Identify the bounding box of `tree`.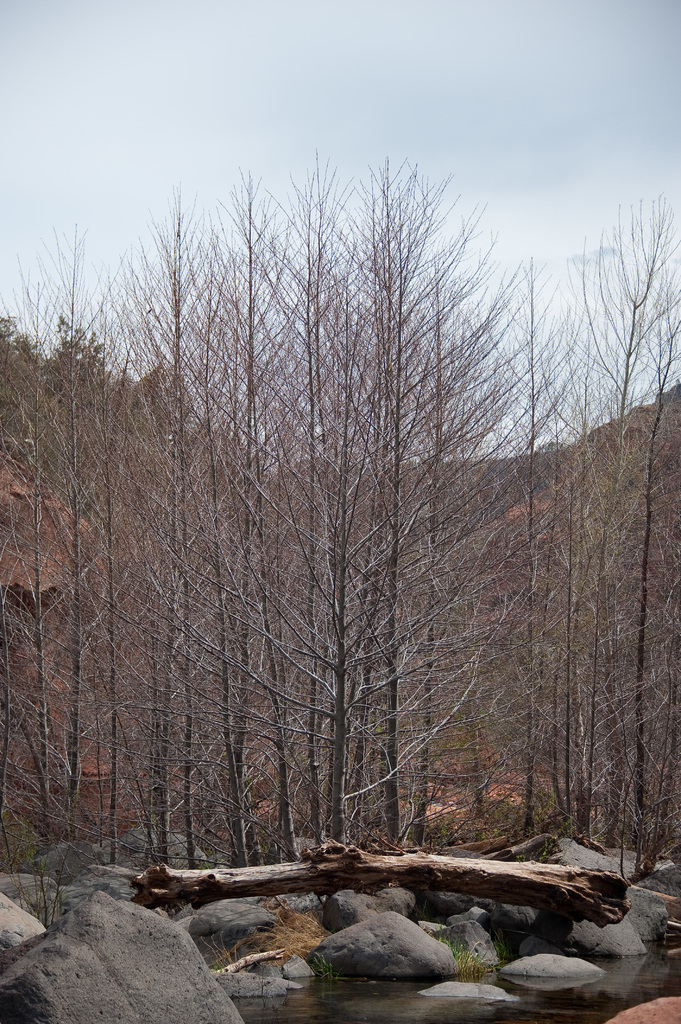
rect(72, 63, 614, 924).
